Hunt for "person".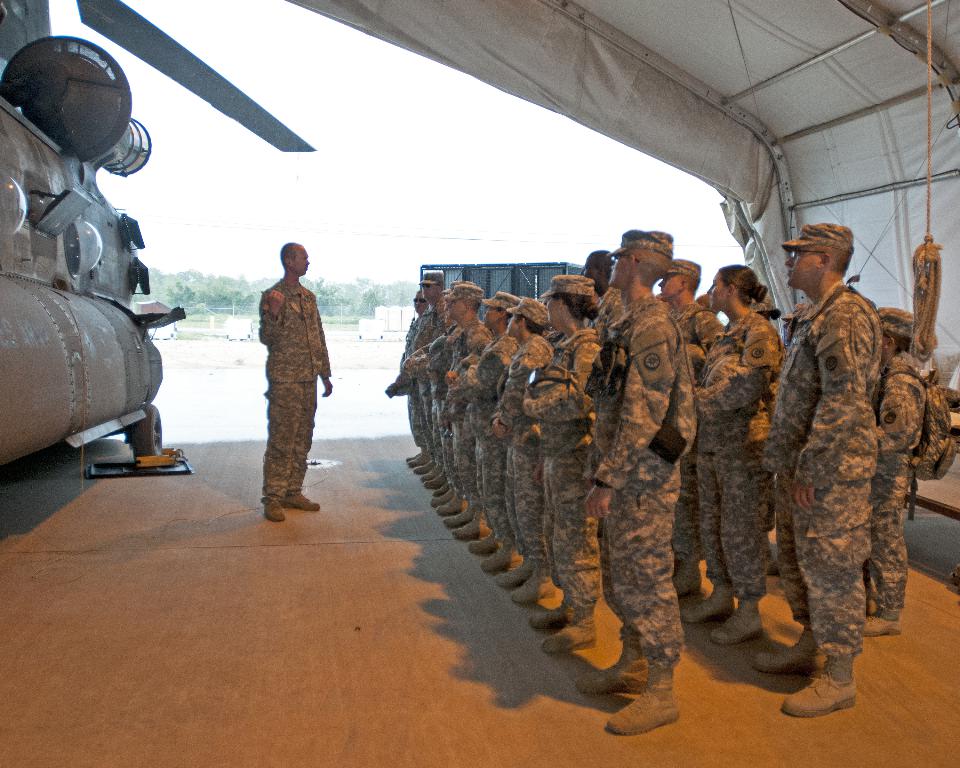
Hunted down at detection(257, 244, 331, 523).
